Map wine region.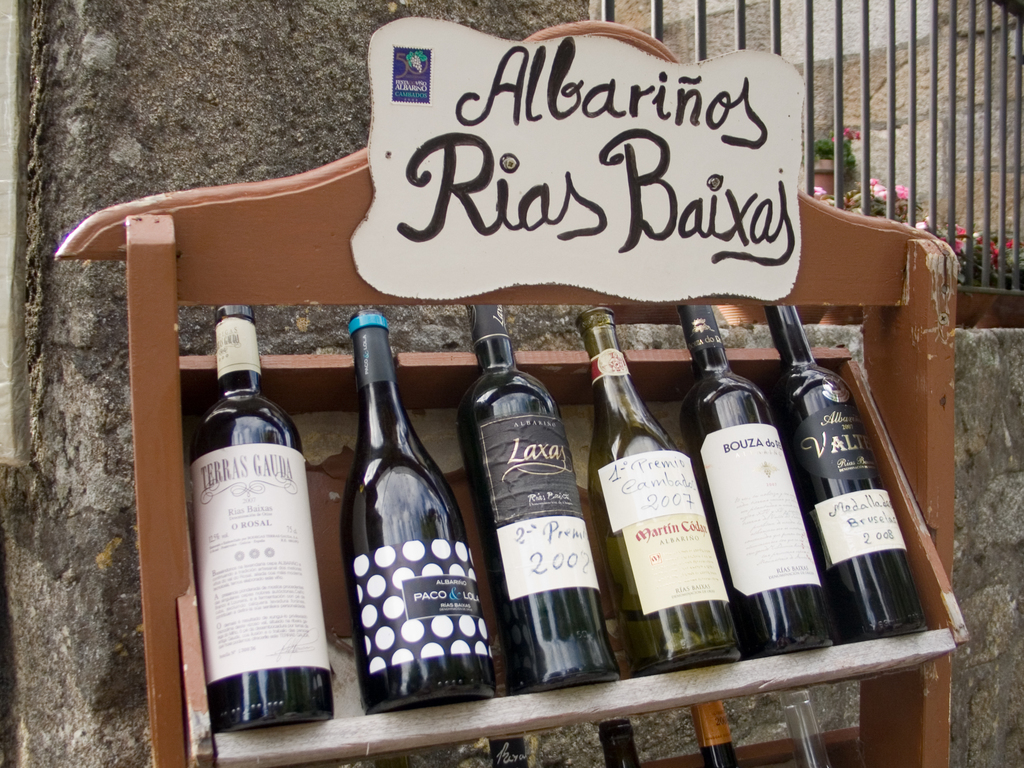
Mapped to select_region(343, 301, 498, 715).
